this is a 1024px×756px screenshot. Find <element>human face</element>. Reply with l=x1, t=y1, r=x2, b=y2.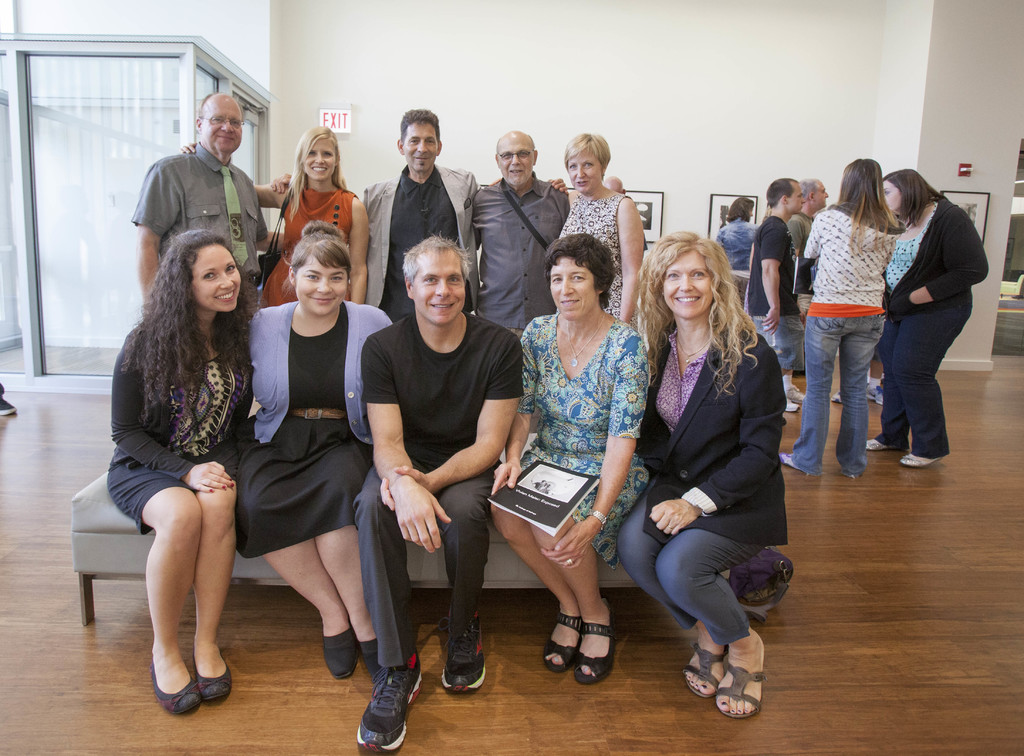
l=817, t=186, r=828, b=210.
